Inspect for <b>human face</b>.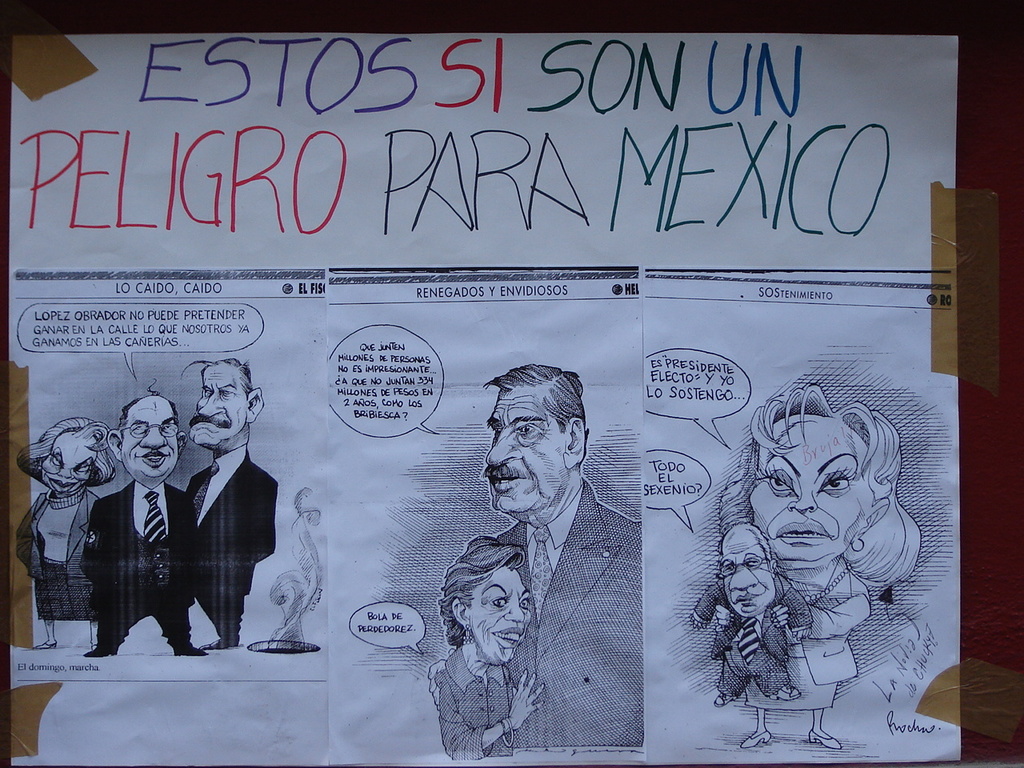
Inspection: rect(119, 402, 177, 484).
